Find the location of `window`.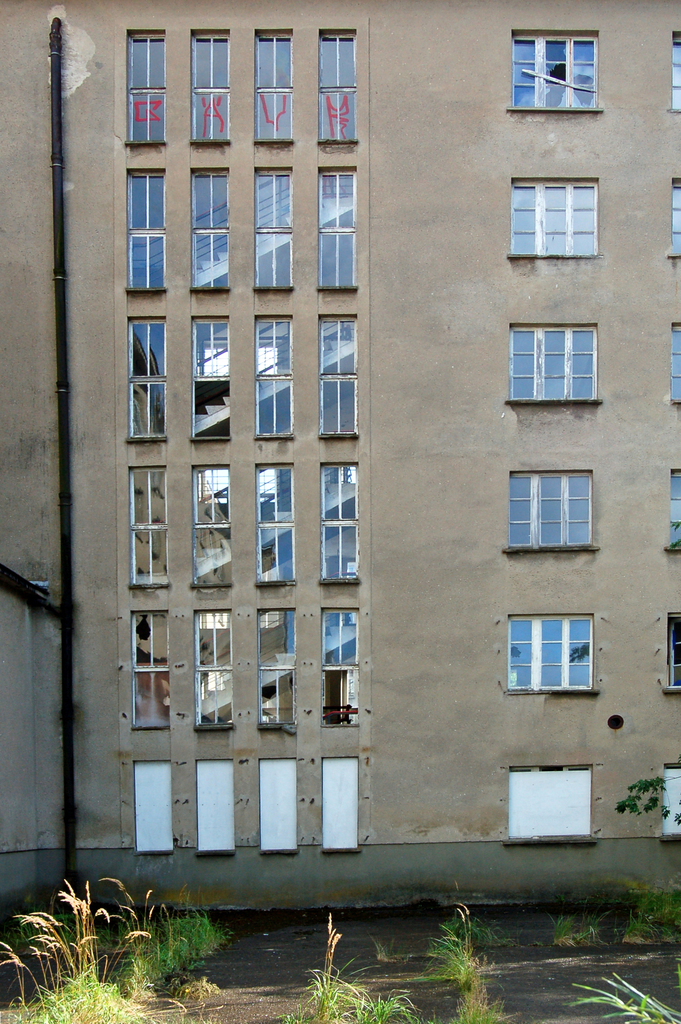
Location: region(509, 176, 595, 260).
